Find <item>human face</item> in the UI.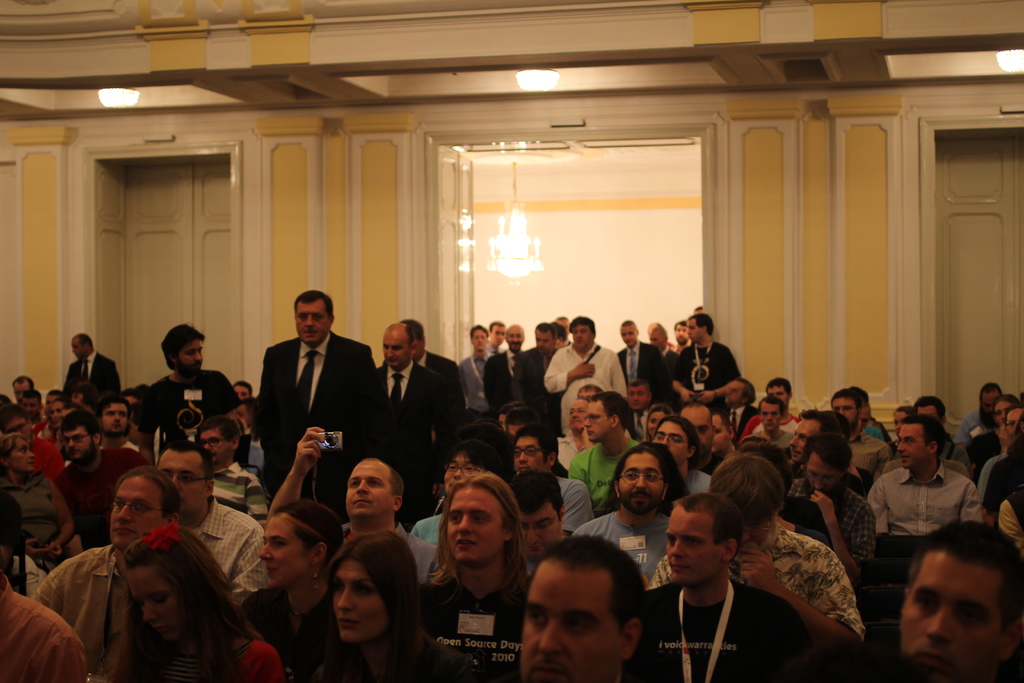
UI element at box(648, 407, 666, 436).
